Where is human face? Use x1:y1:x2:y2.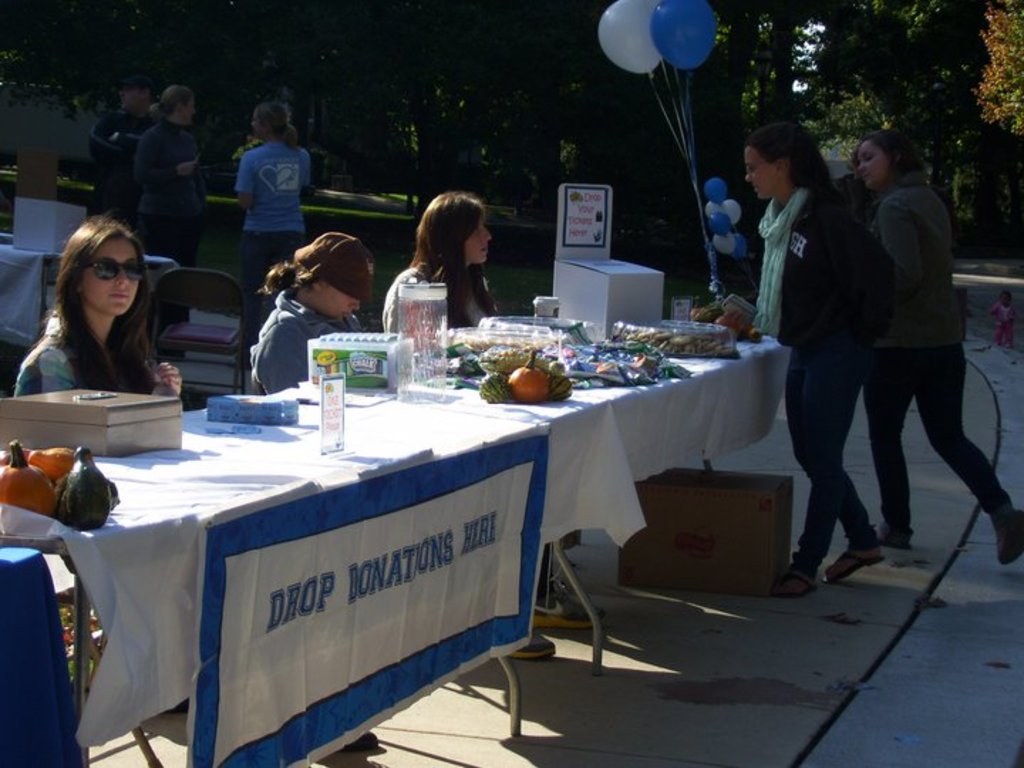
245:107:274:139.
